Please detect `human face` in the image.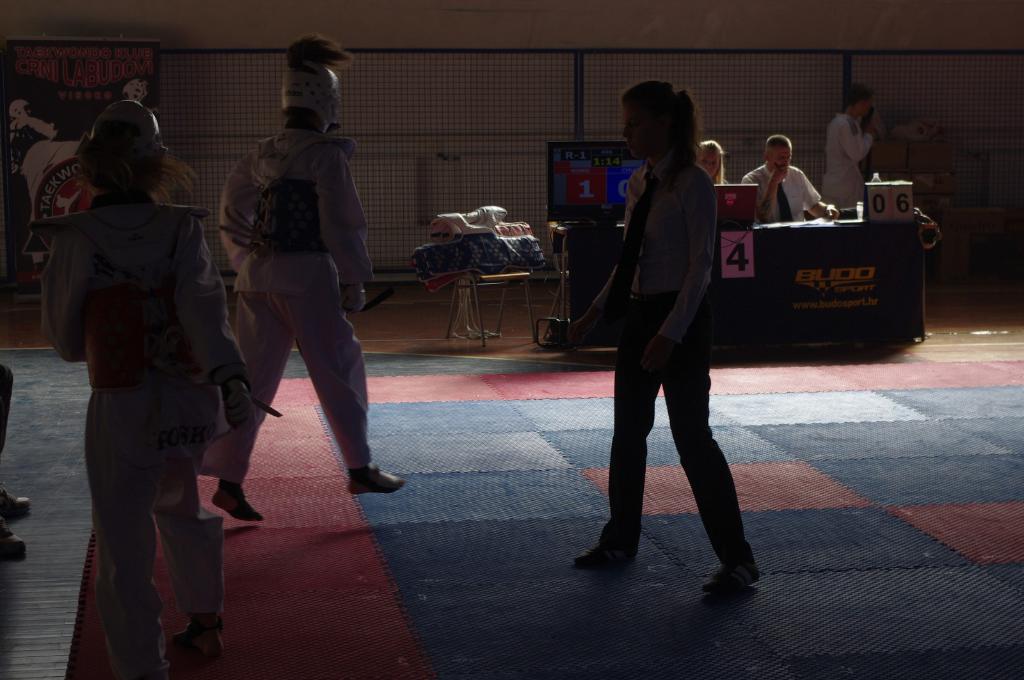
<box>699,150,718,178</box>.
